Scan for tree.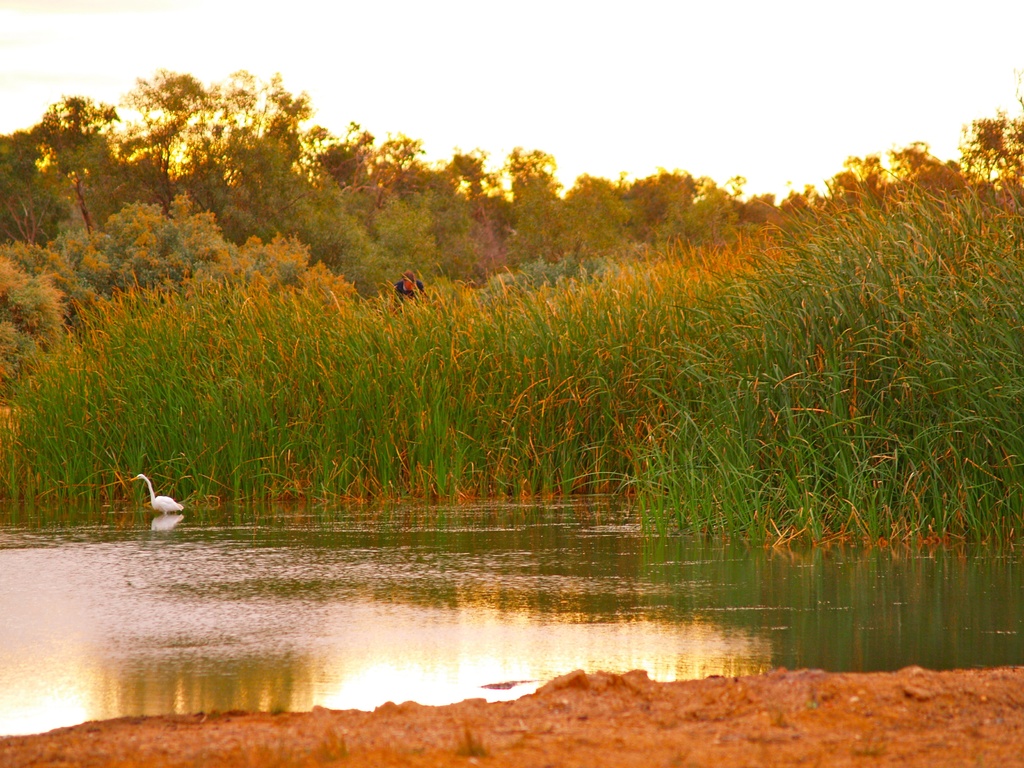
Scan result: Rect(951, 111, 1023, 183).
